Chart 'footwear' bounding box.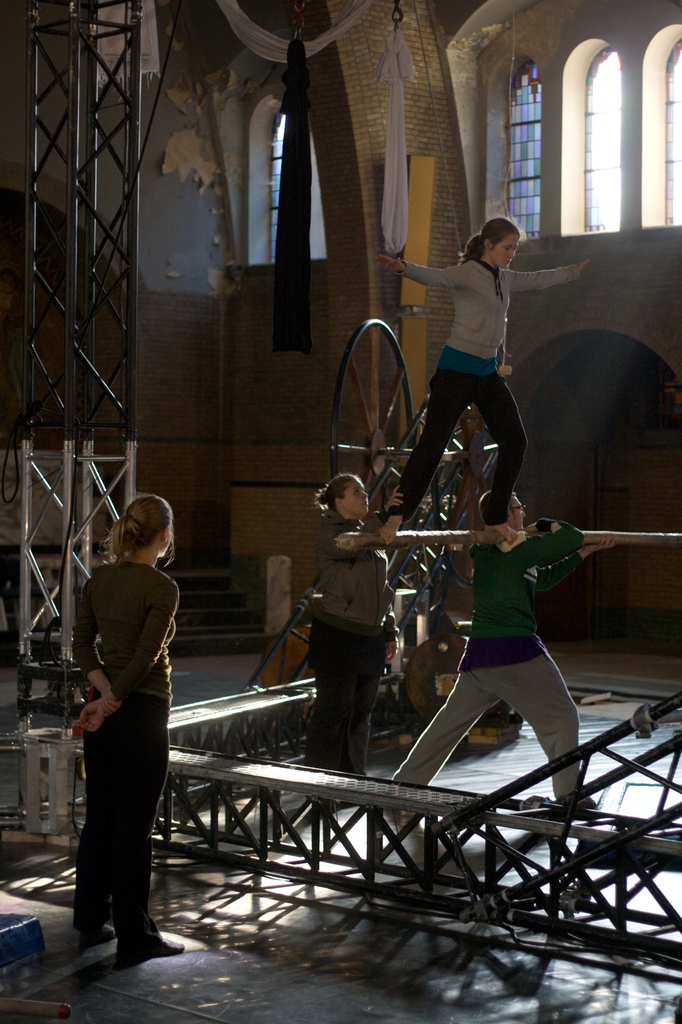
Charted: bbox(77, 920, 118, 946).
